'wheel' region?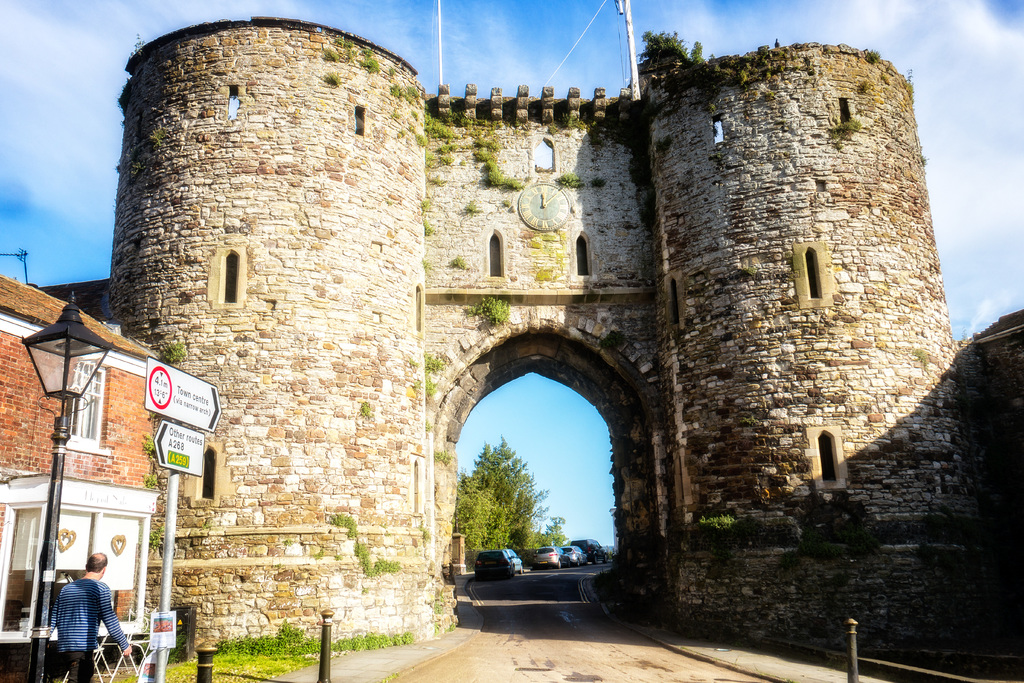
BBox(556, 559, 561, 570)
